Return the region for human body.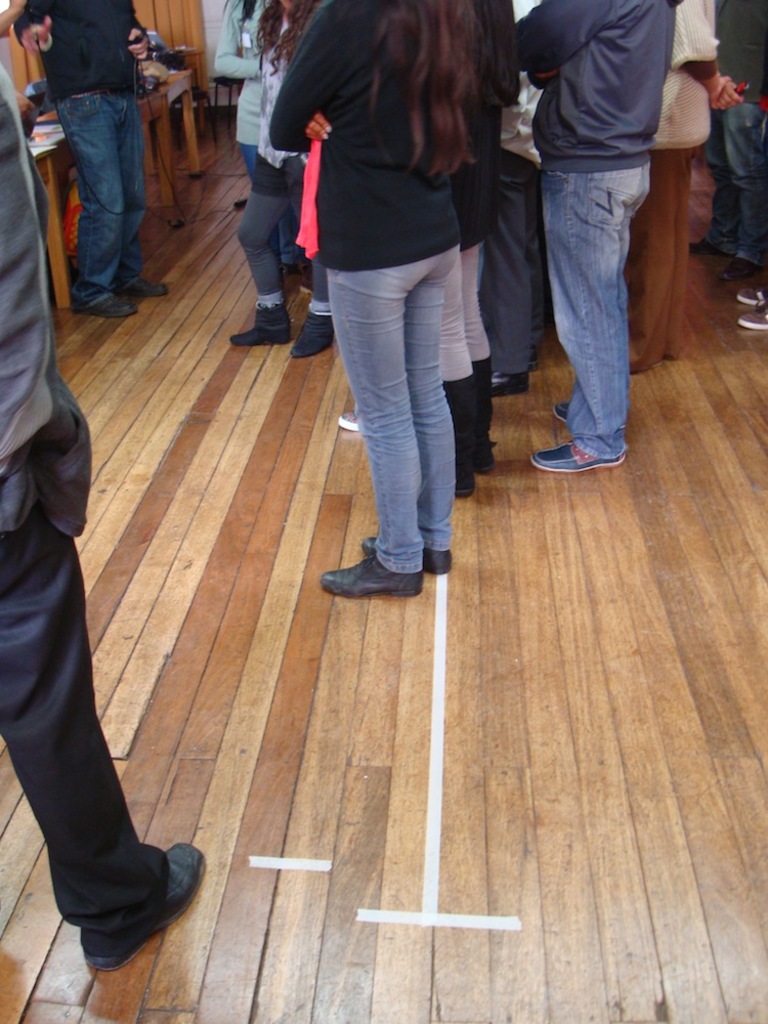
(x1=227, y1=0, x2=337, y2=359).
